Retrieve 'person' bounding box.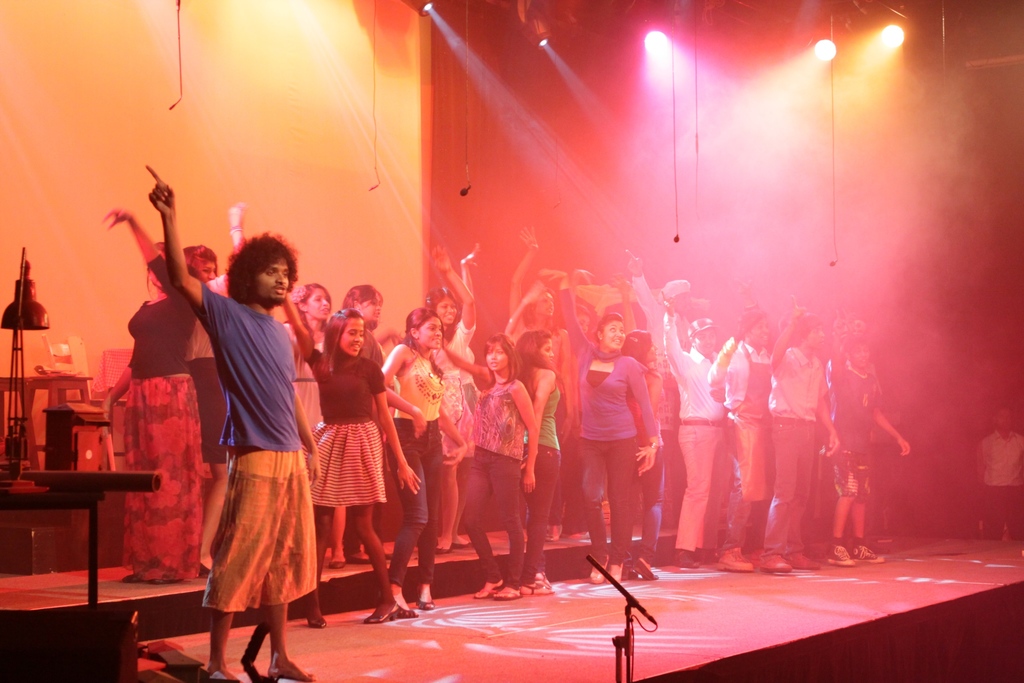
Bounding box: (762,290,845,573).
